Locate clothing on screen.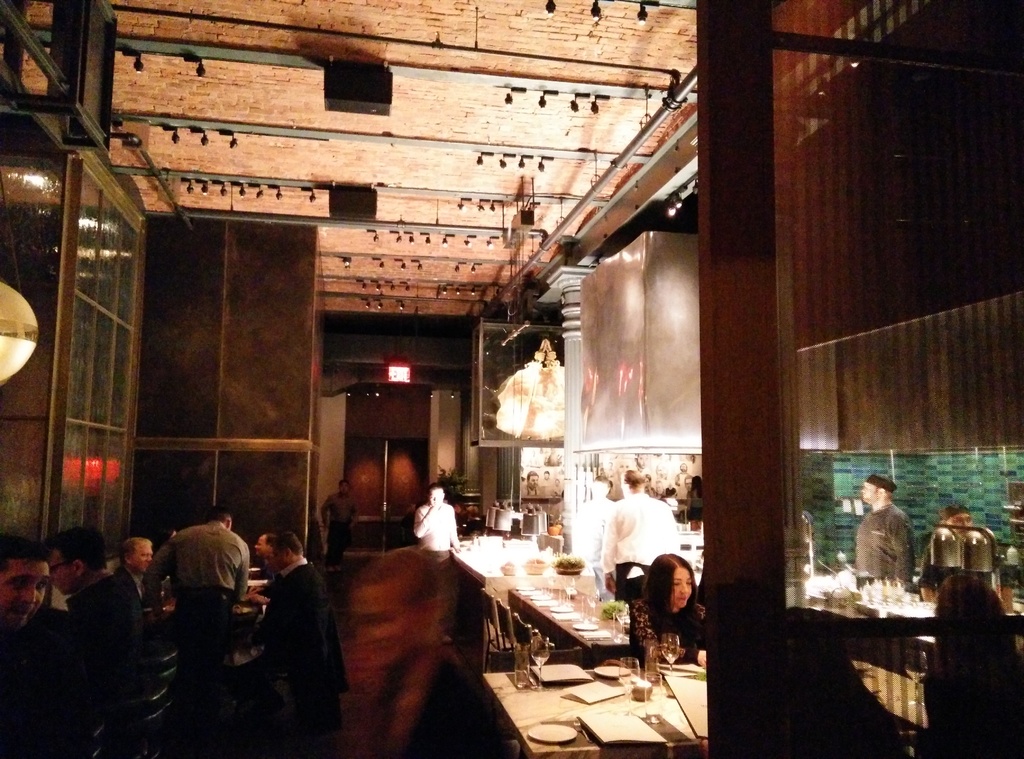
On screen at box=[605, 485, 689, 591].
